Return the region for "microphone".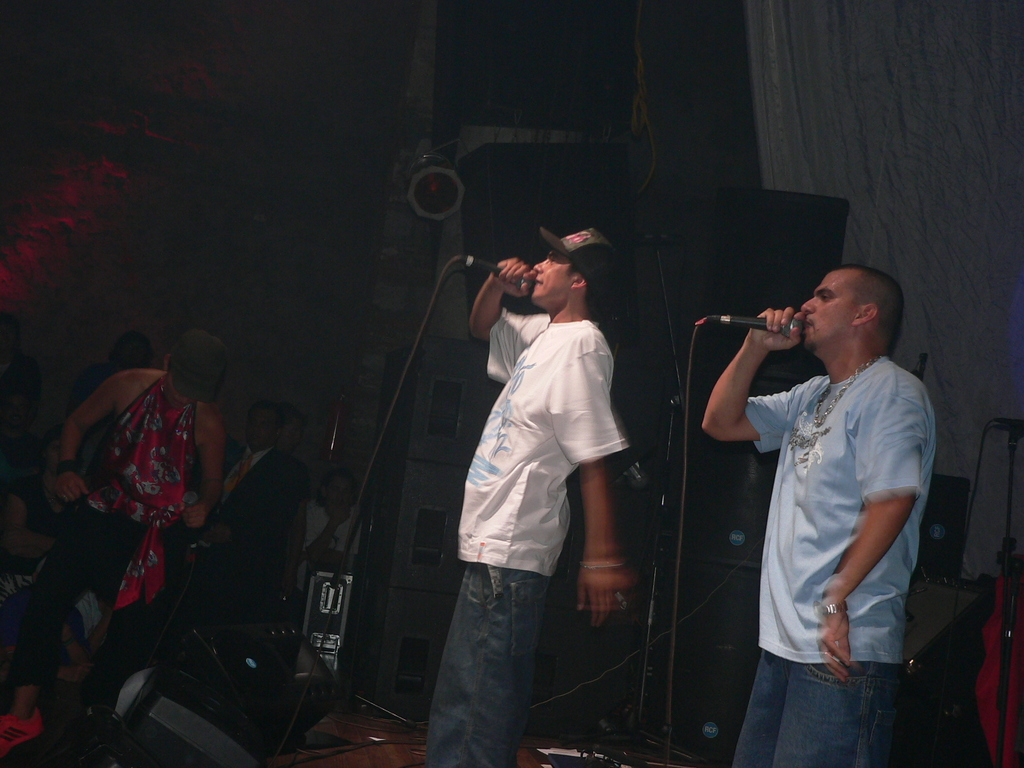
bbox=[706, 307, 842, 372].
